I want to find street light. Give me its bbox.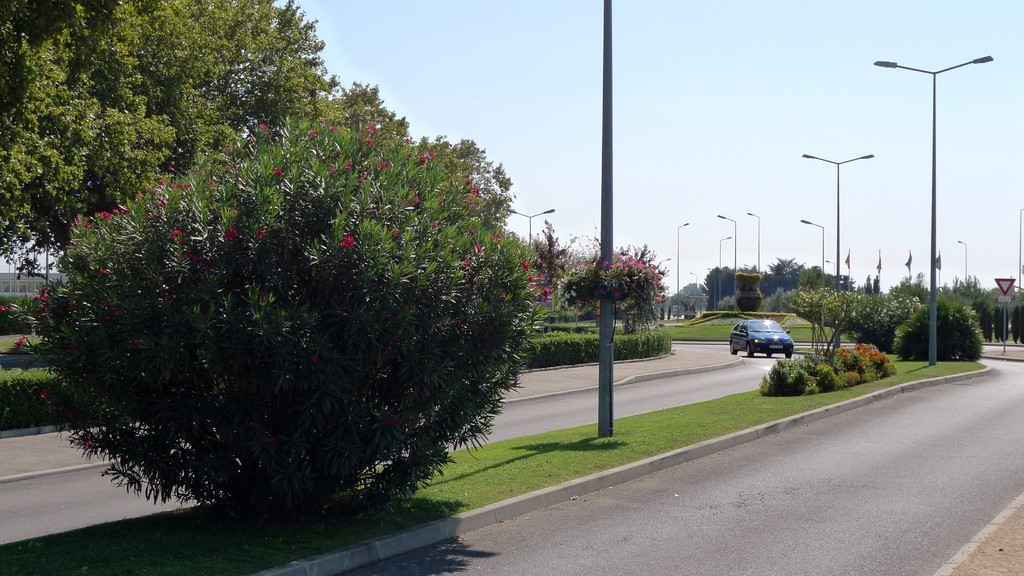
[744,208,764,269].
